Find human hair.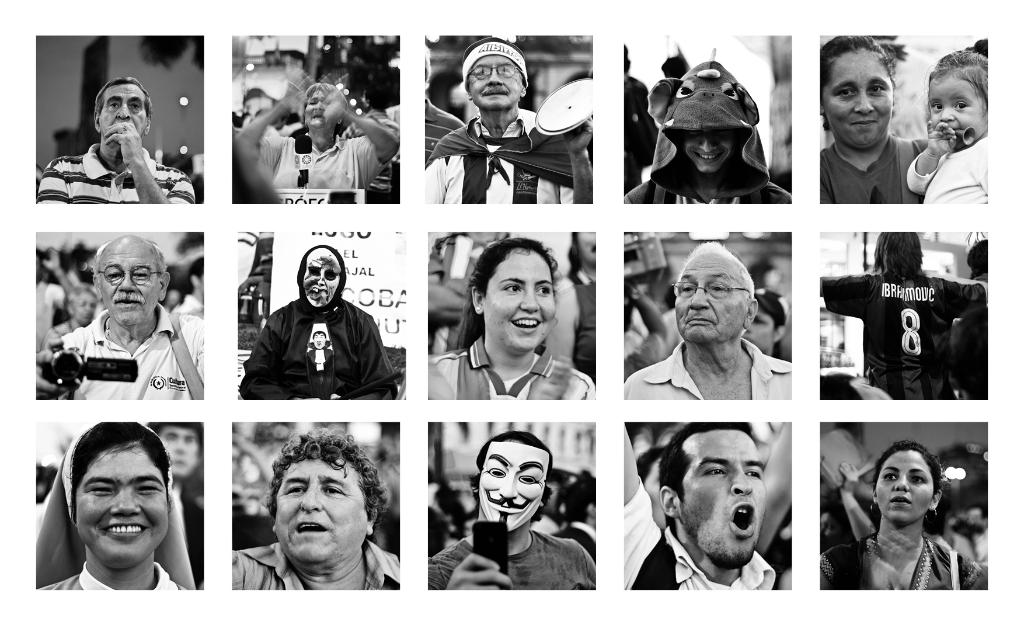
[909, 48, 989, 123].
